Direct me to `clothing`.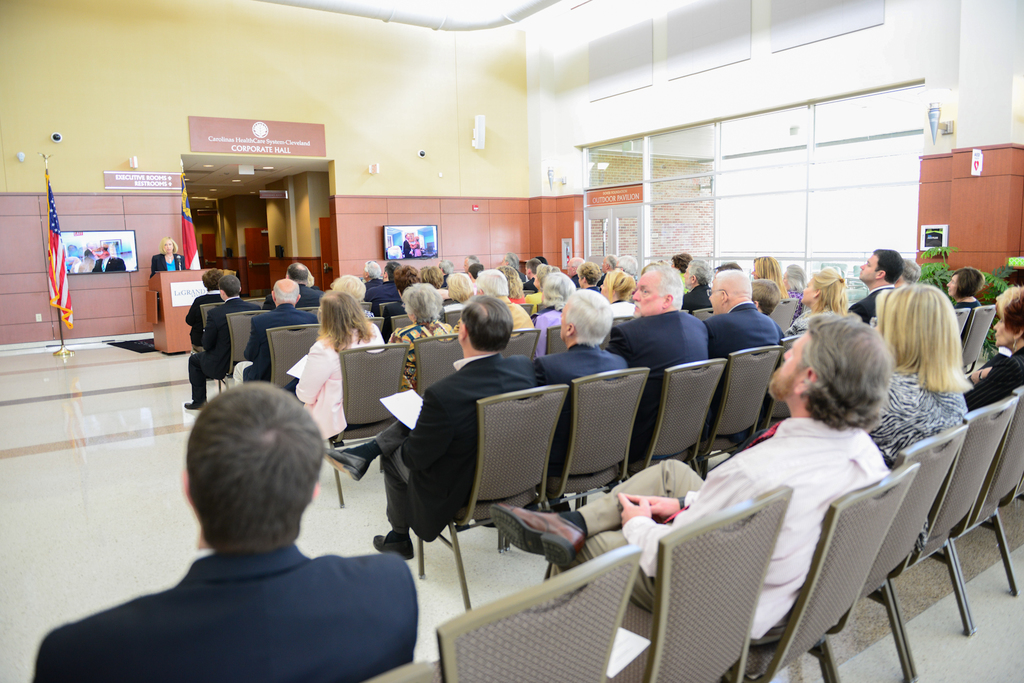
Direction: 401/237/410/257.
